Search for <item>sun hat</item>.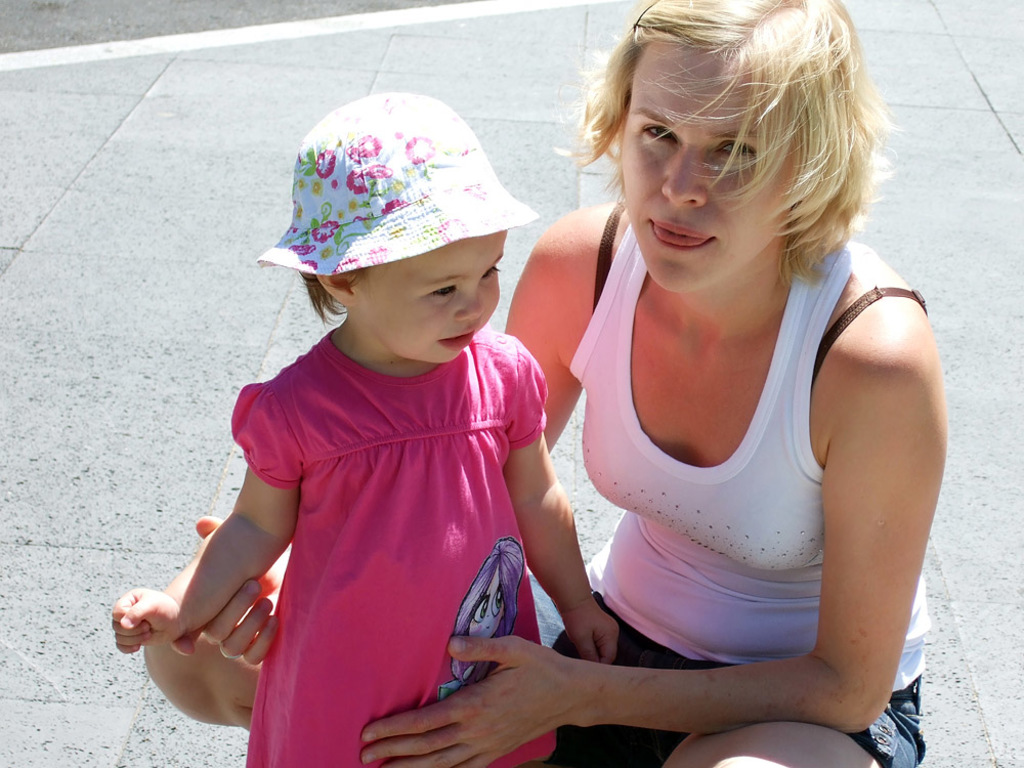
Found at pyautogui.locateOnScreen(253, 91, 541, 279).
